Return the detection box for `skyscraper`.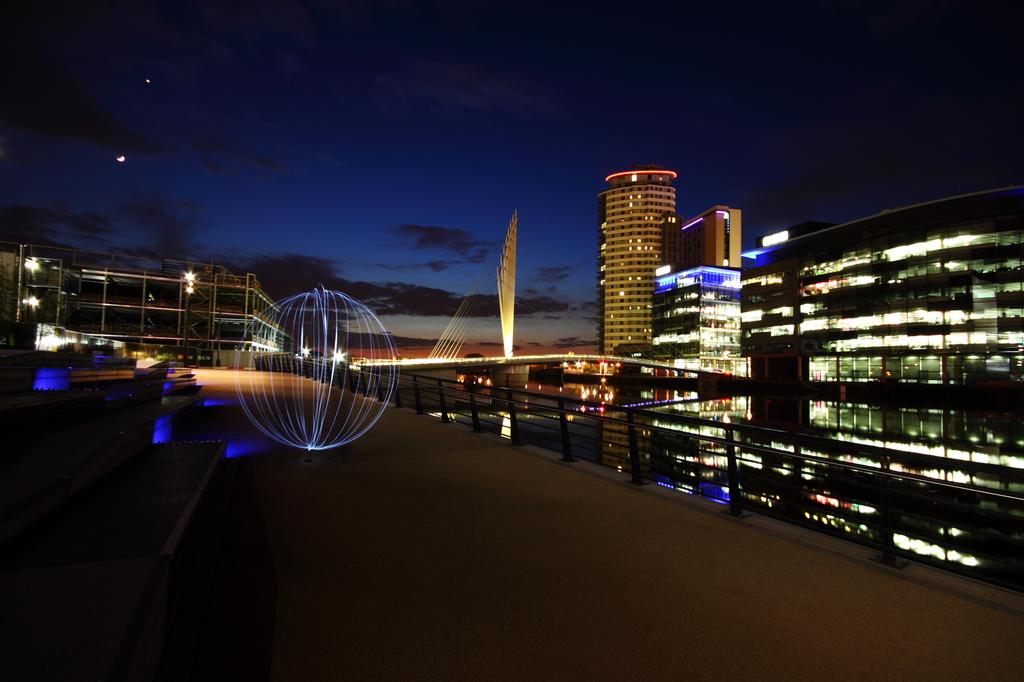
region(591, 159, 681, 354).
